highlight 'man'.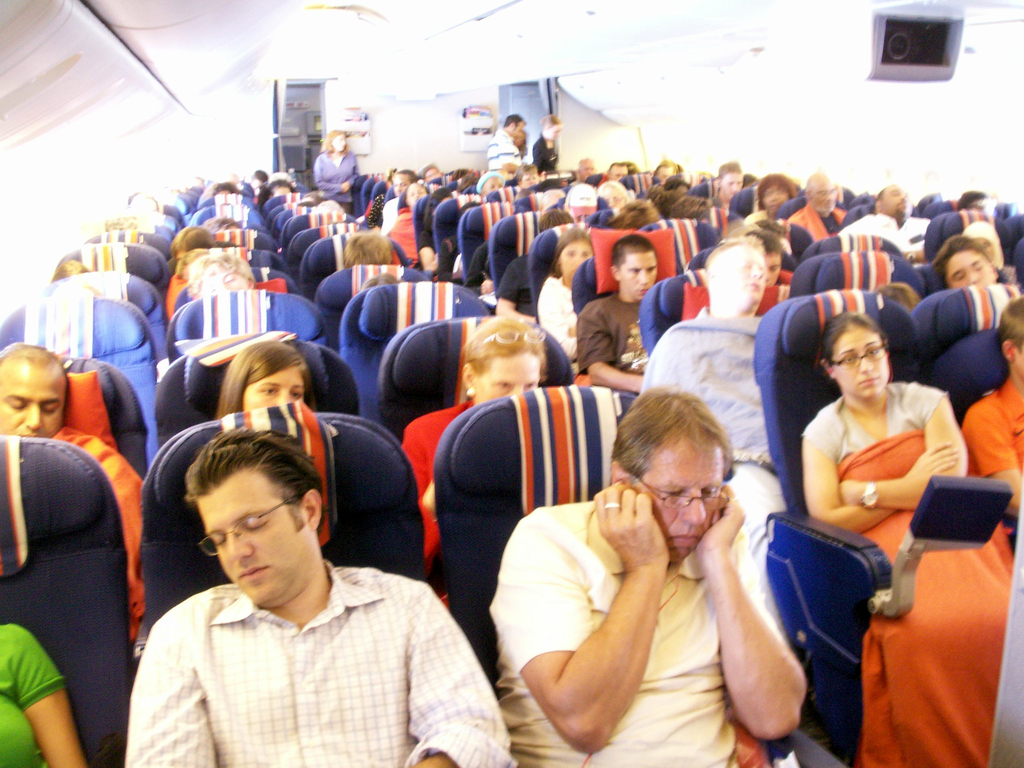
Highlighted region: <box>641,233,783,640</box>.
